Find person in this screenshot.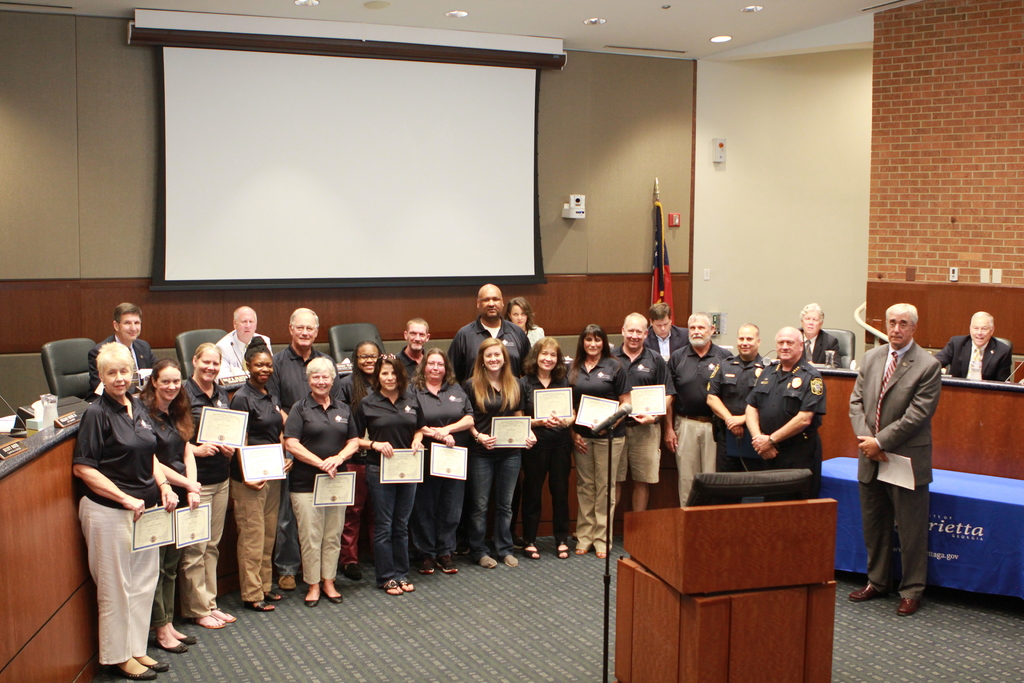
The bounding box for person is left=462, top=340, right=536, bottom=568.
